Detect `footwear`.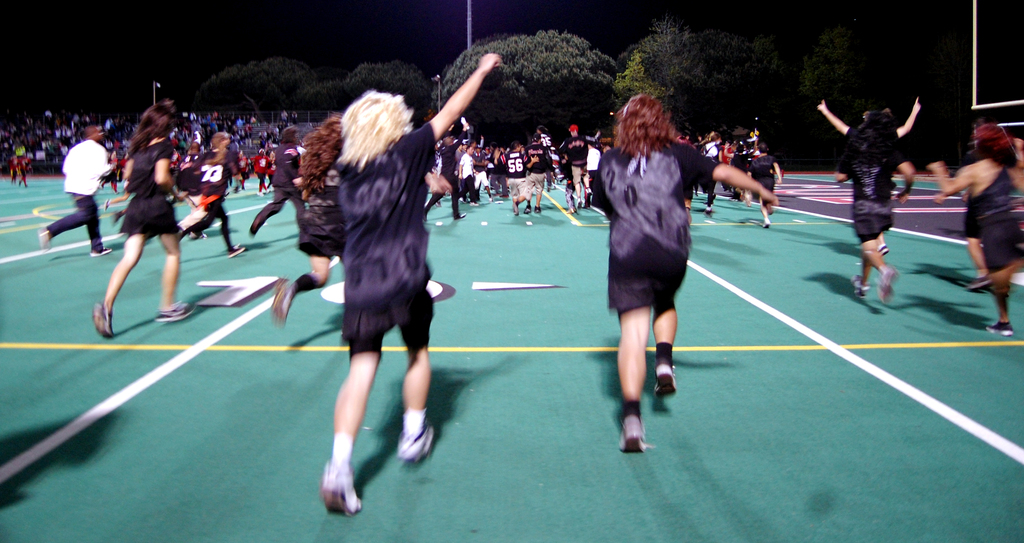
Detected at [457, 215, 468, 220].
